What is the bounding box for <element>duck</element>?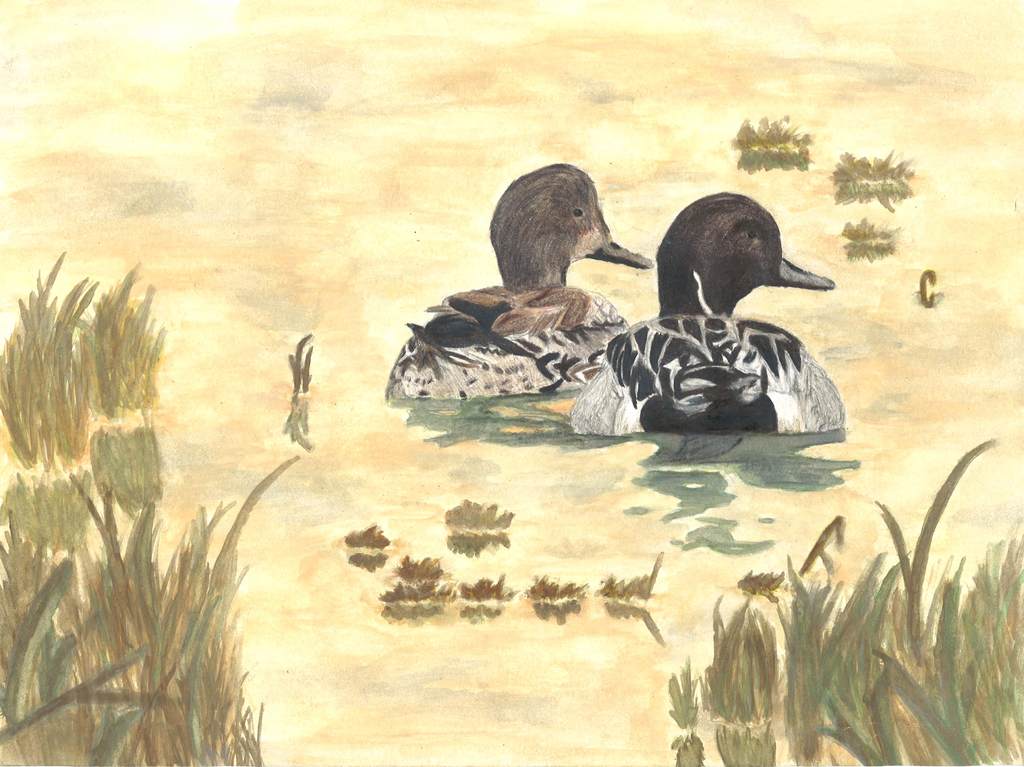
385 163 668 423.
